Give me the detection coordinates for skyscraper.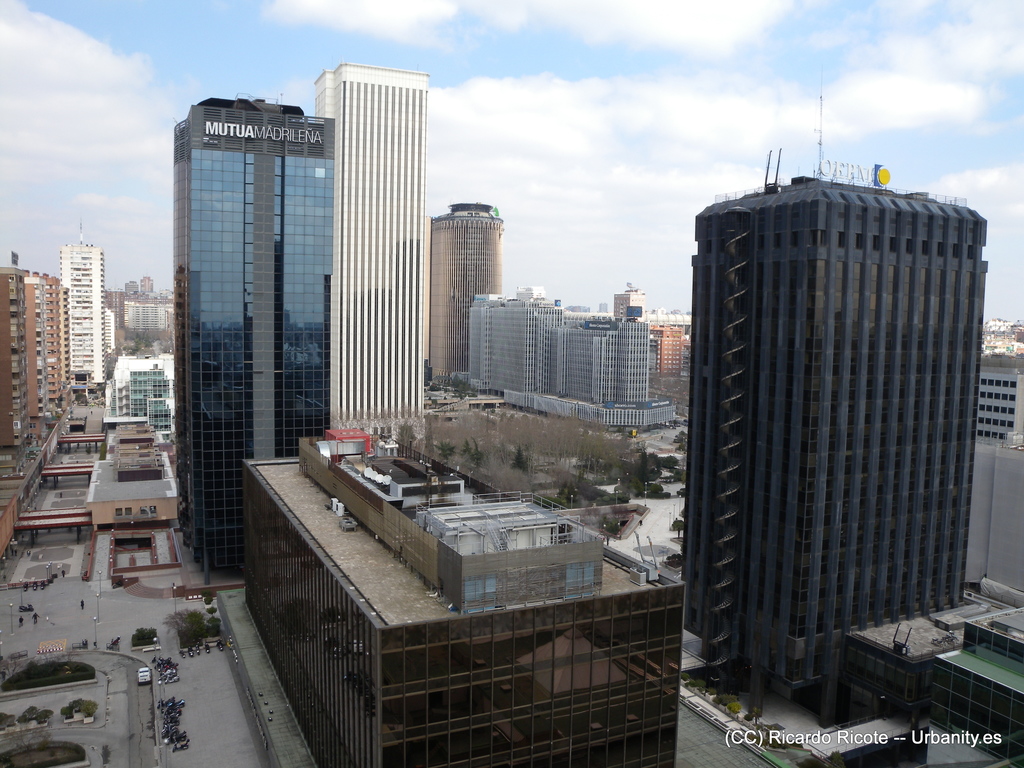
detection(120, 296, 172, 340).
